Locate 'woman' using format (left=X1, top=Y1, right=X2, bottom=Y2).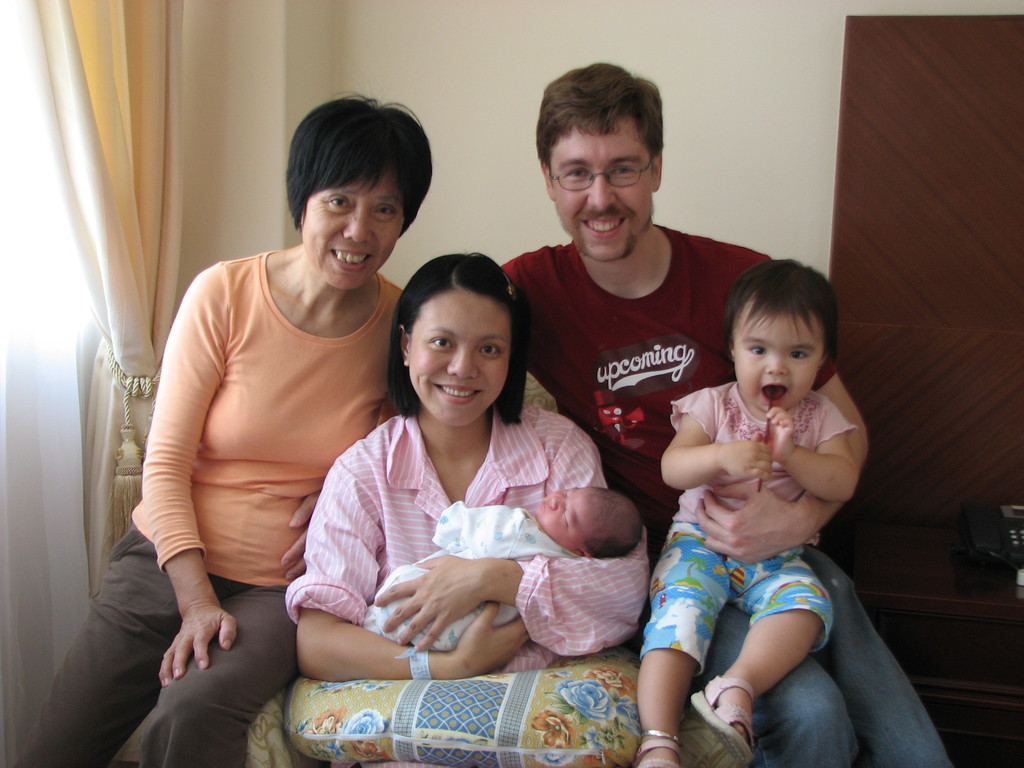
(left=301, top=252, right=621, bottom=700).
